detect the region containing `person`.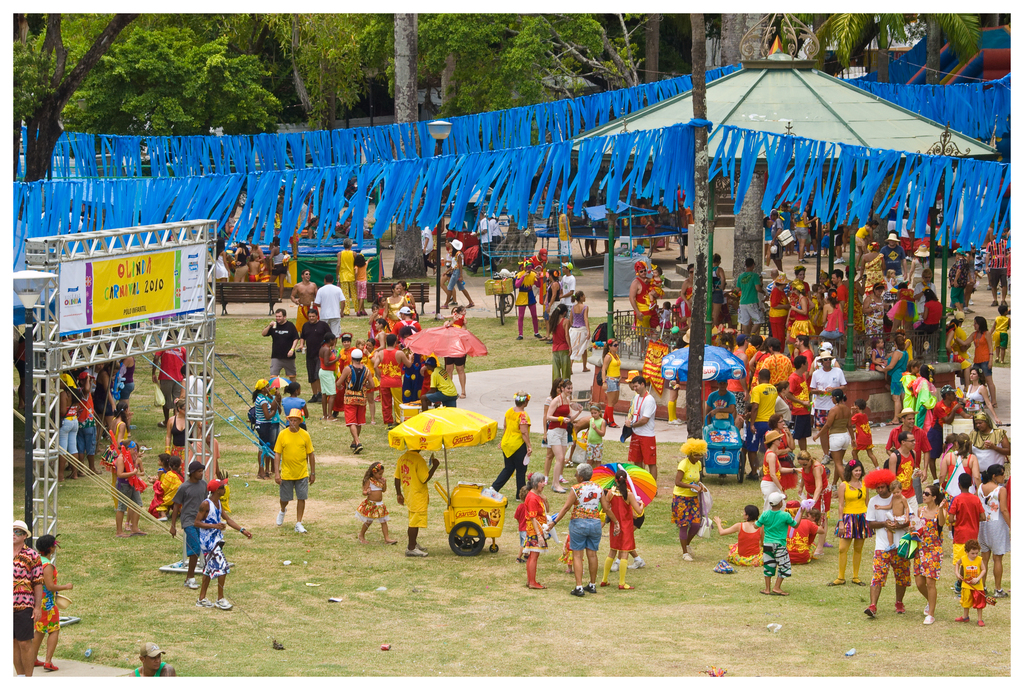
crop(670, 438, 708, 563).
